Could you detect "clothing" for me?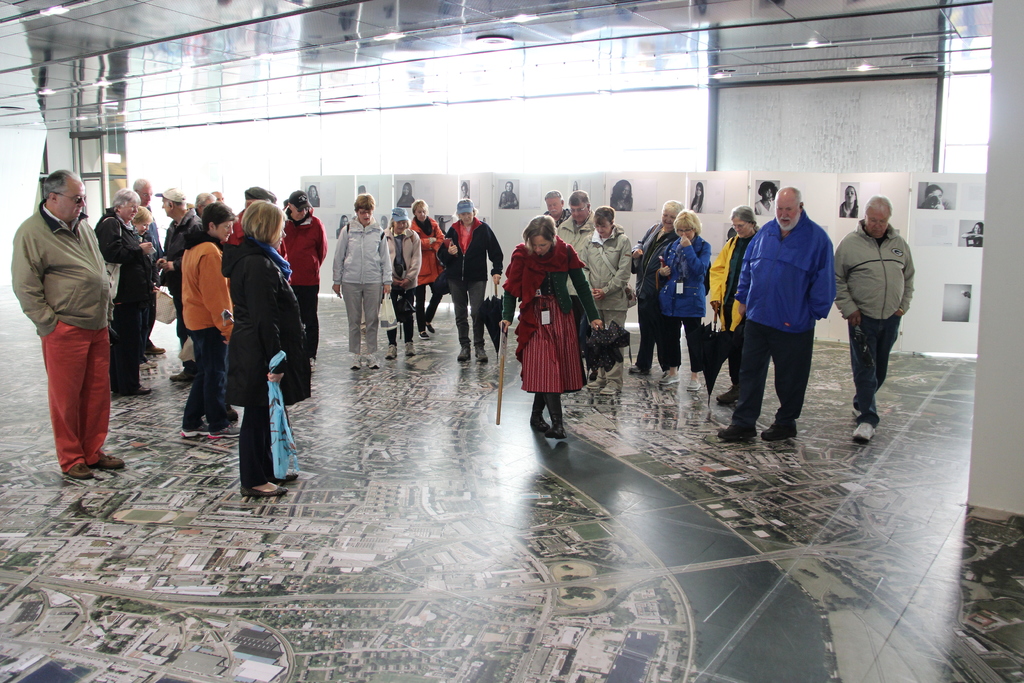
Detection result: [left=289, top=210, right=334, bottom=333].
